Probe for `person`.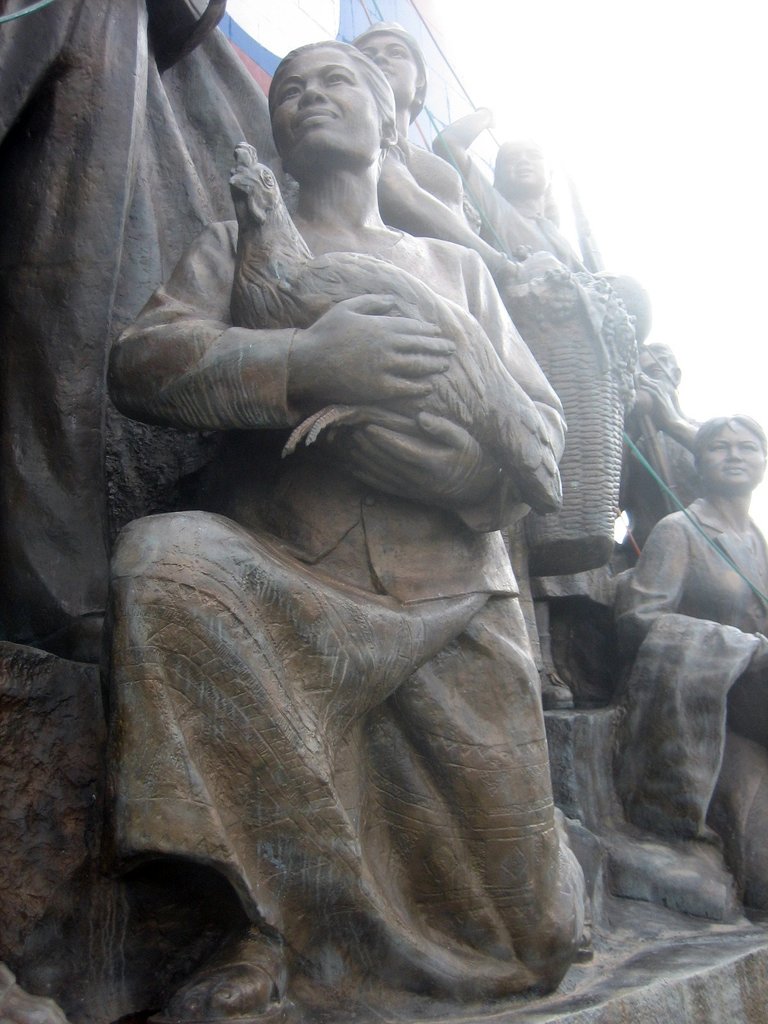
Probe result: [x1=112, y1=35, x2=571, y2=1010].
